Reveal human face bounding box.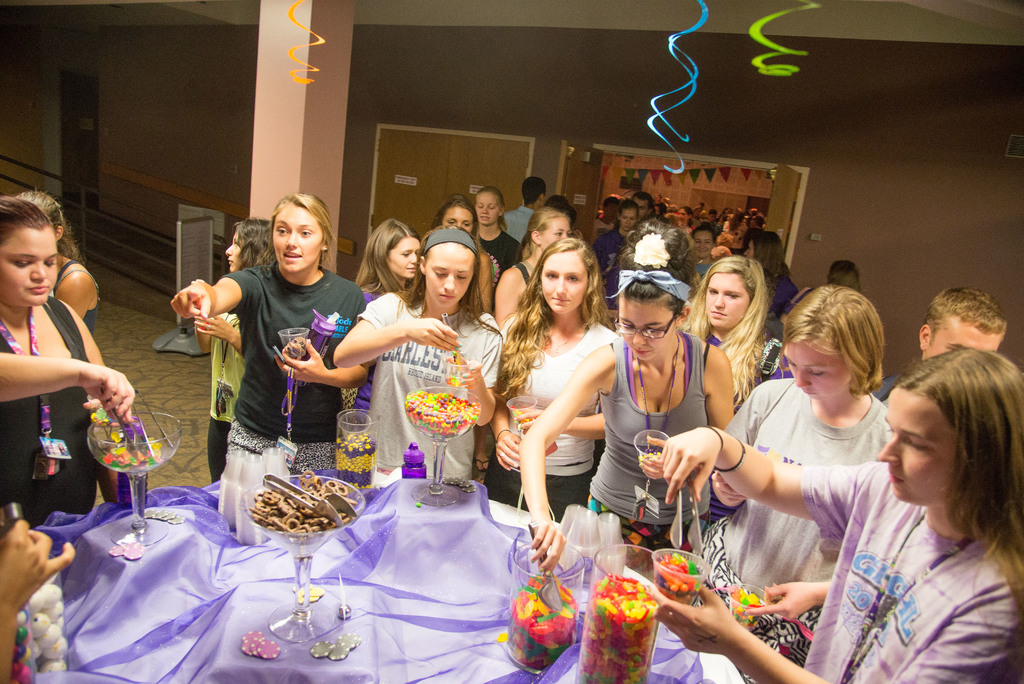
Revealed: (876,387,968,500).
